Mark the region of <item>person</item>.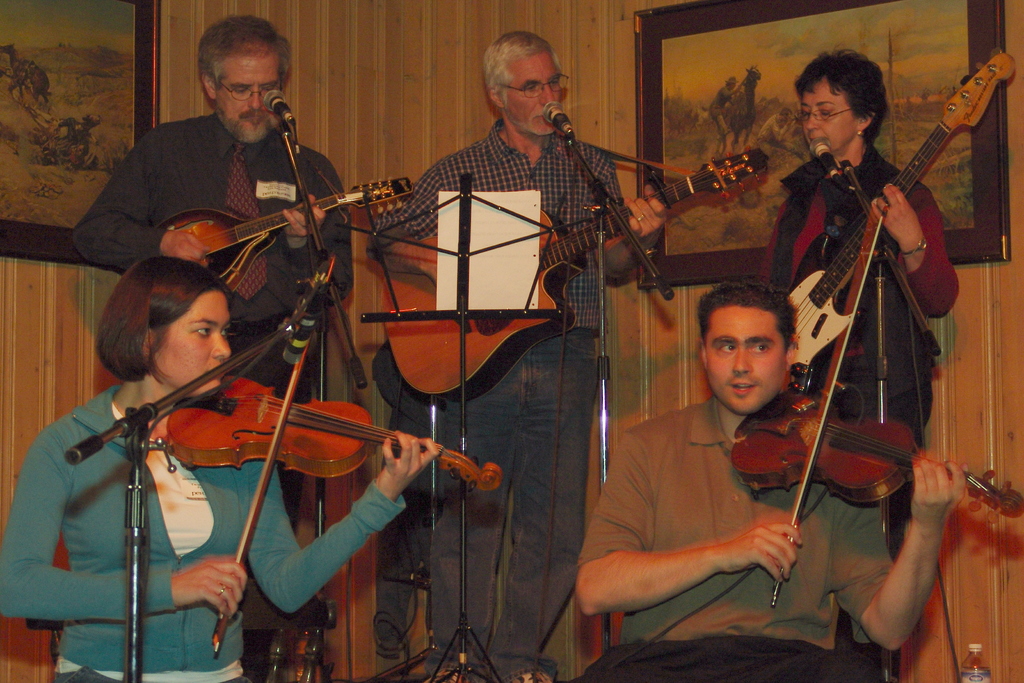
Region: x1=372, y1=26, x2=679, y2=679.
